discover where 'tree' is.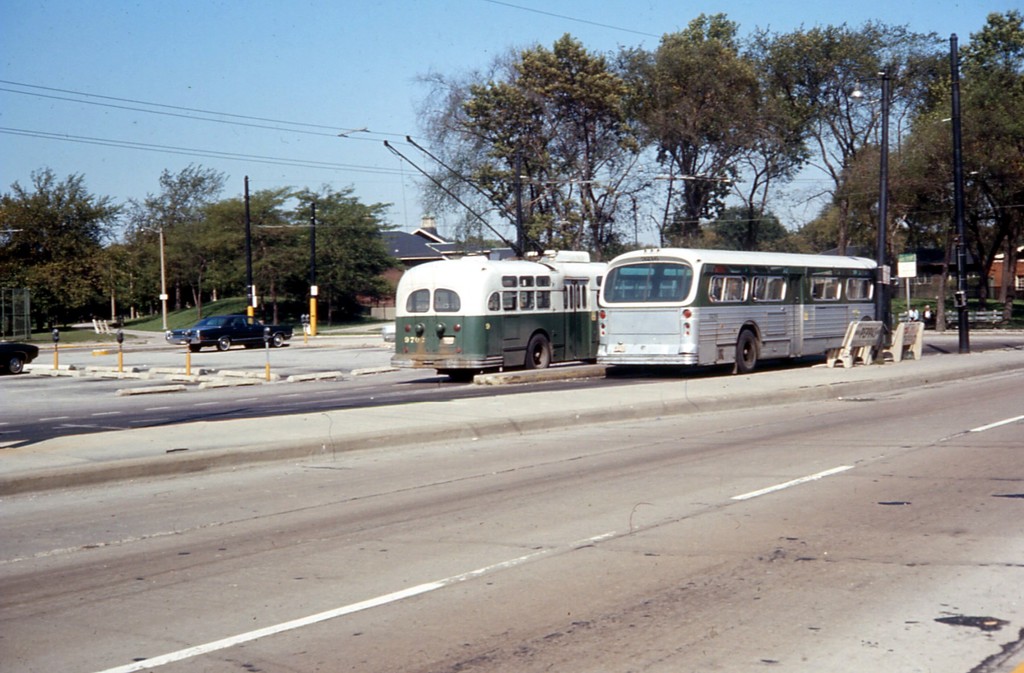
Discovered at x1=397 y1=61 x2=583 y2=247.
